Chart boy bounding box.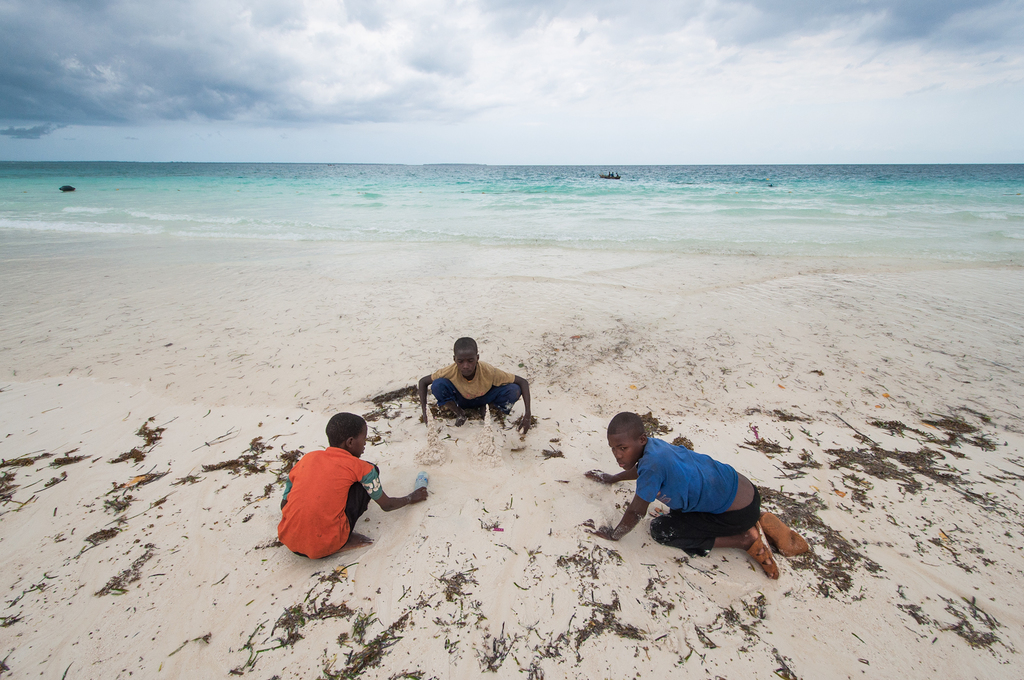
Charted: 577,410,813,581.
